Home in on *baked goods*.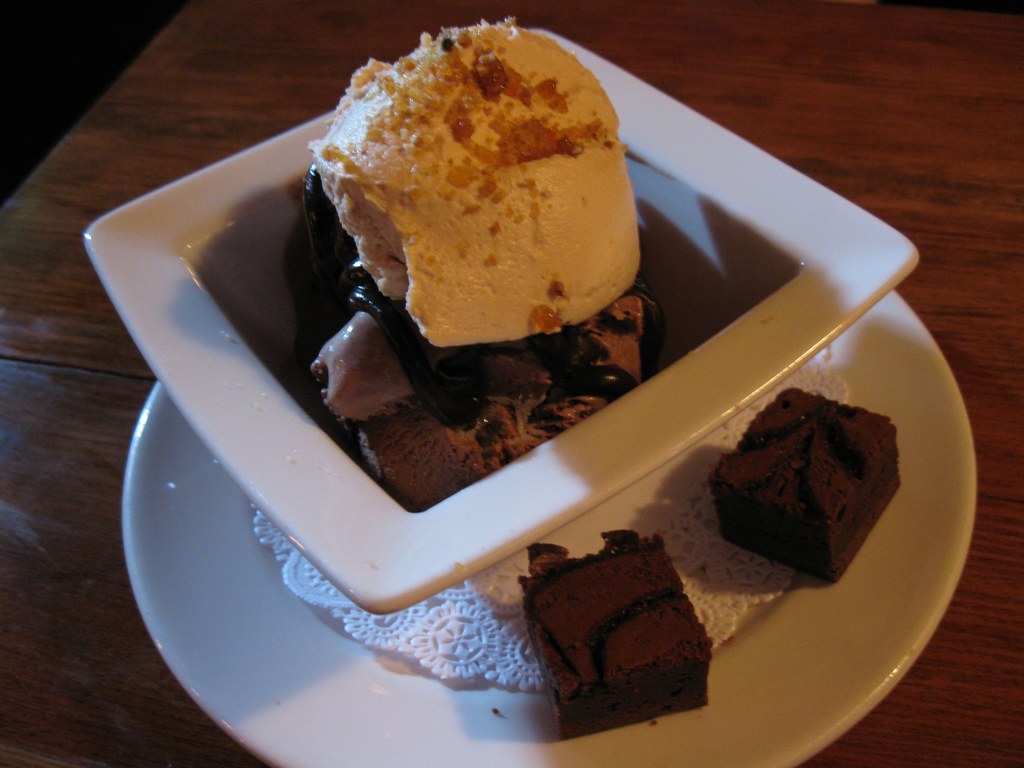
Homed in at [left=518, top=517, right=723, bottom=736].
